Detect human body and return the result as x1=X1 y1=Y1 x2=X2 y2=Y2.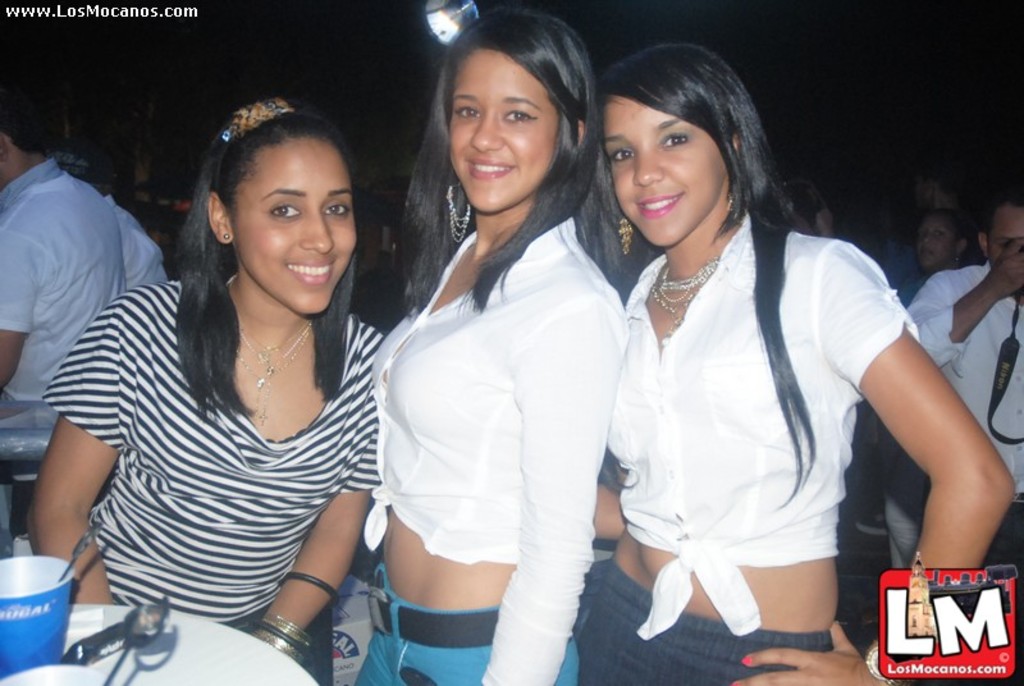
x1=908 y1=183 x2=1023 y2=566.
